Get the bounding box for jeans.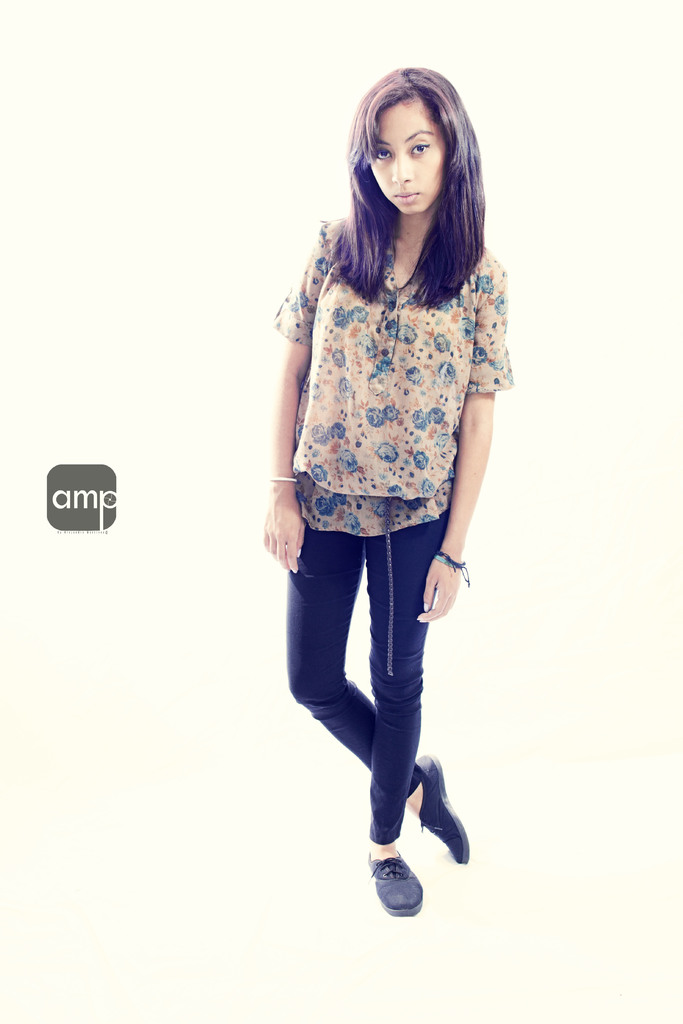
bbox=[283, 522, 466, 877].
